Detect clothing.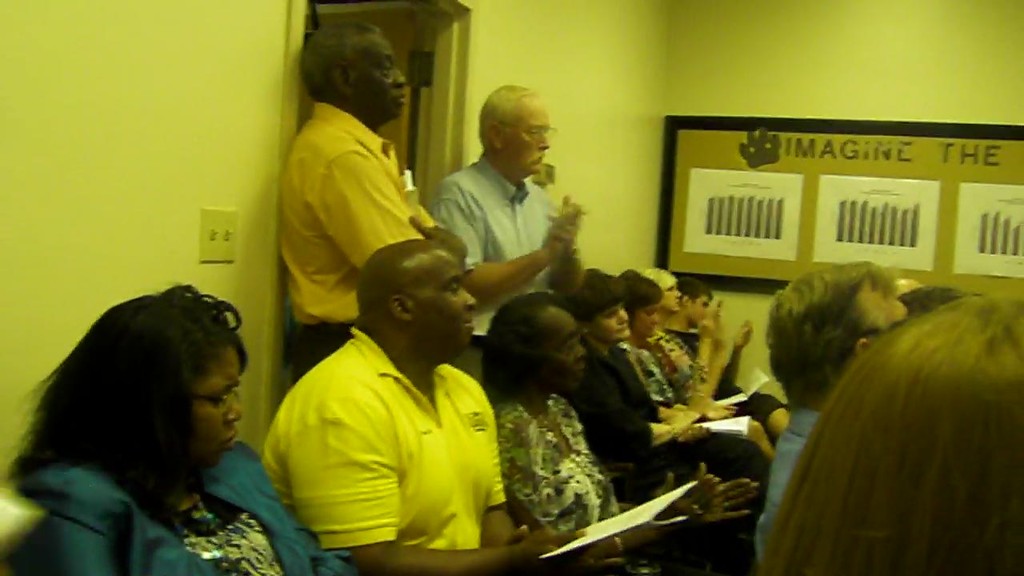
Detected at <region>283, 91, 444, 386</region>.
